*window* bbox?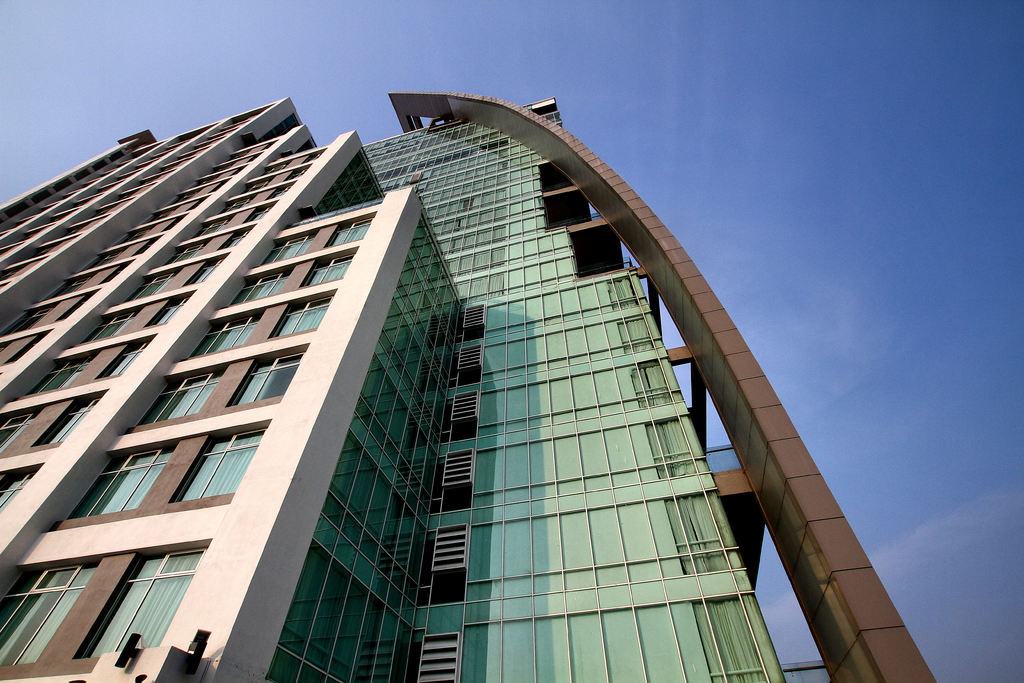
(x1=256, y1=228, x2=322, y2=268)
